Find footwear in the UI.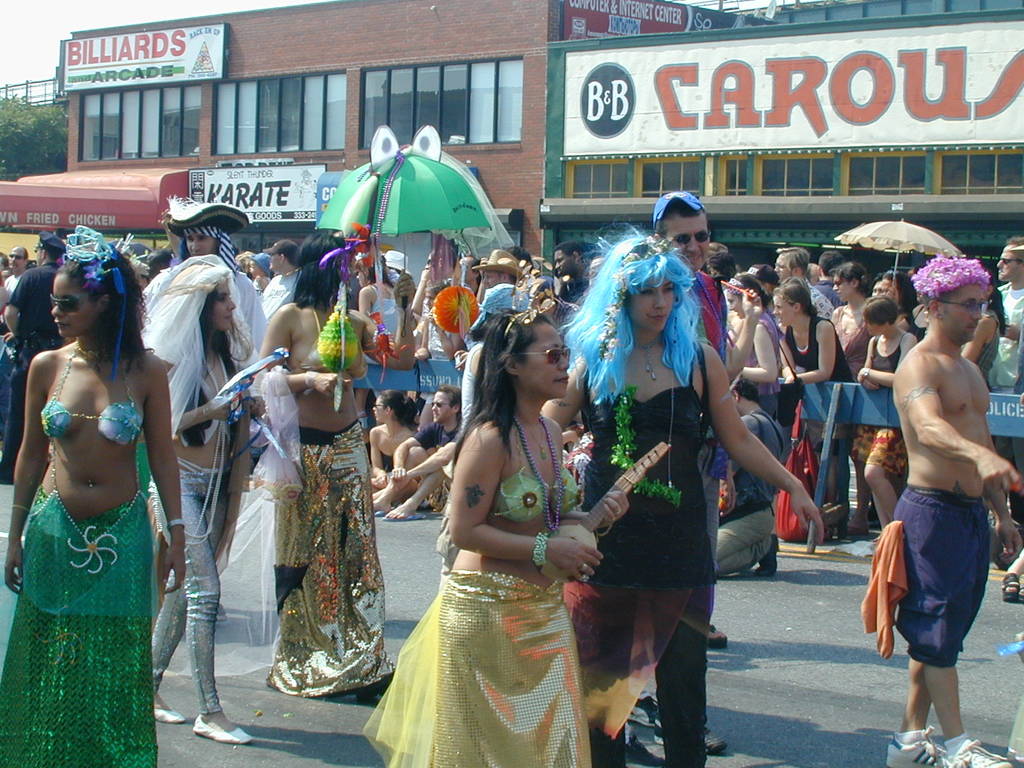
UI element at rect(191, 714, 252, 748).
